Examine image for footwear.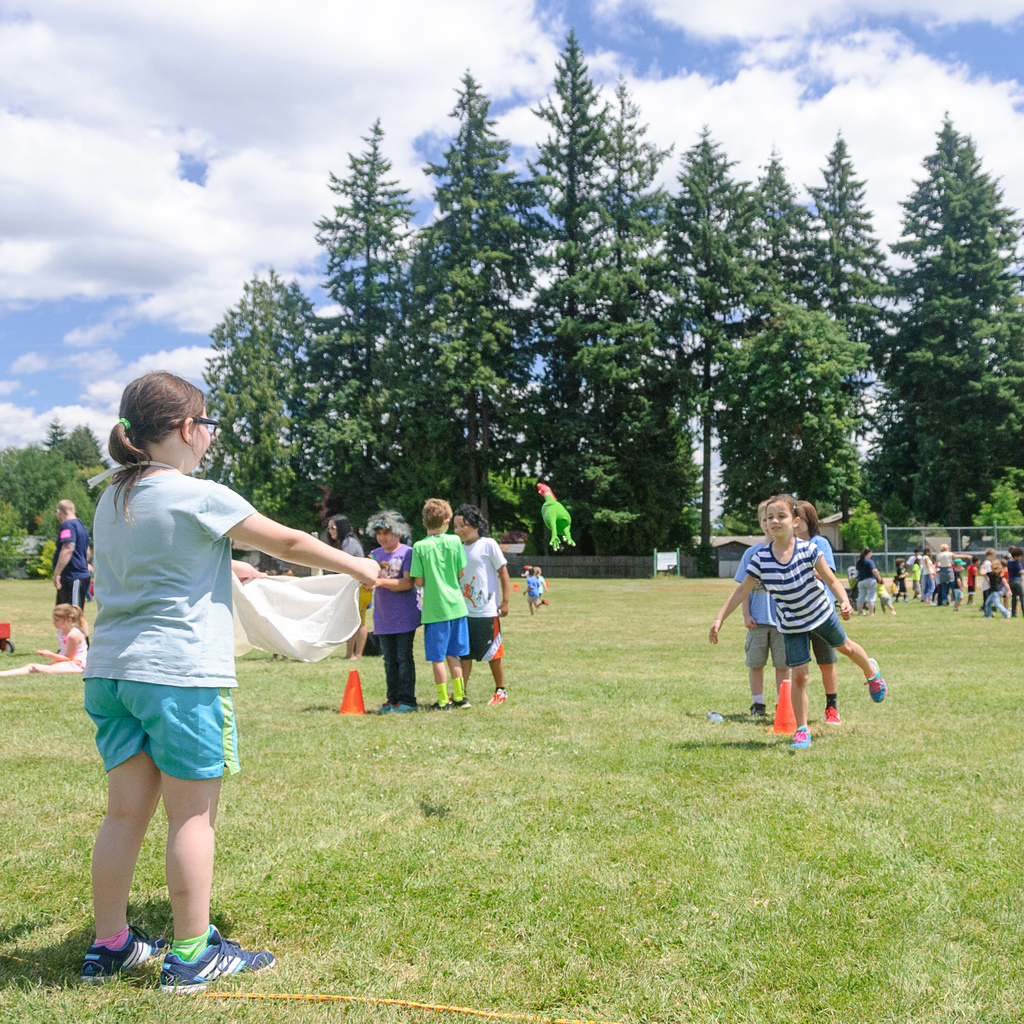
Examination result: box(156, 922, 275, 993).
